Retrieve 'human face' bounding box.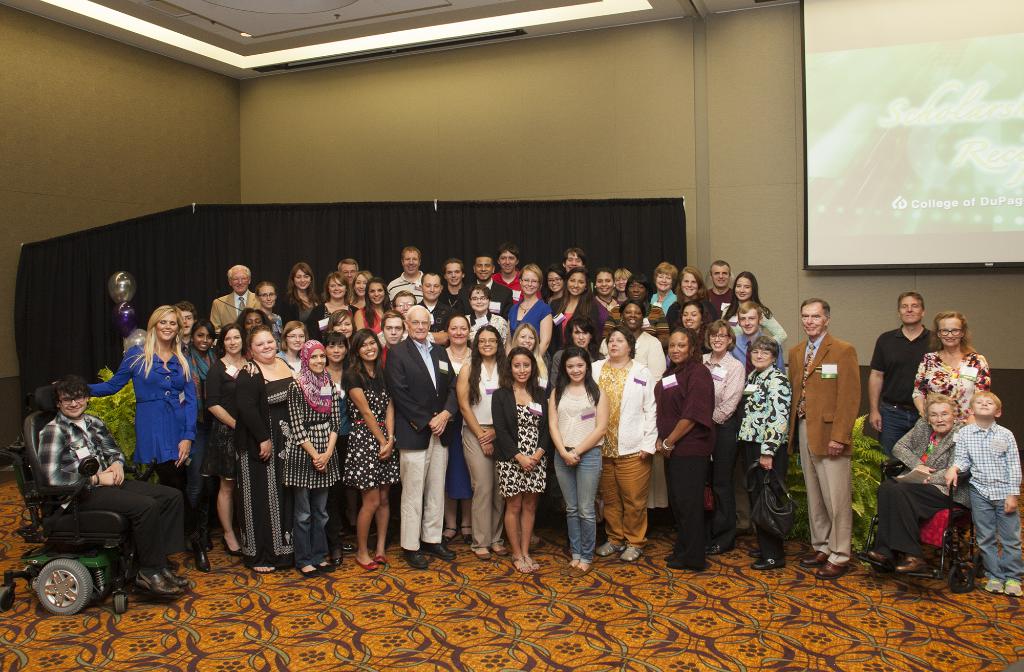
Bounding box: x1=738 y1=309 x2=758 y2=335.
